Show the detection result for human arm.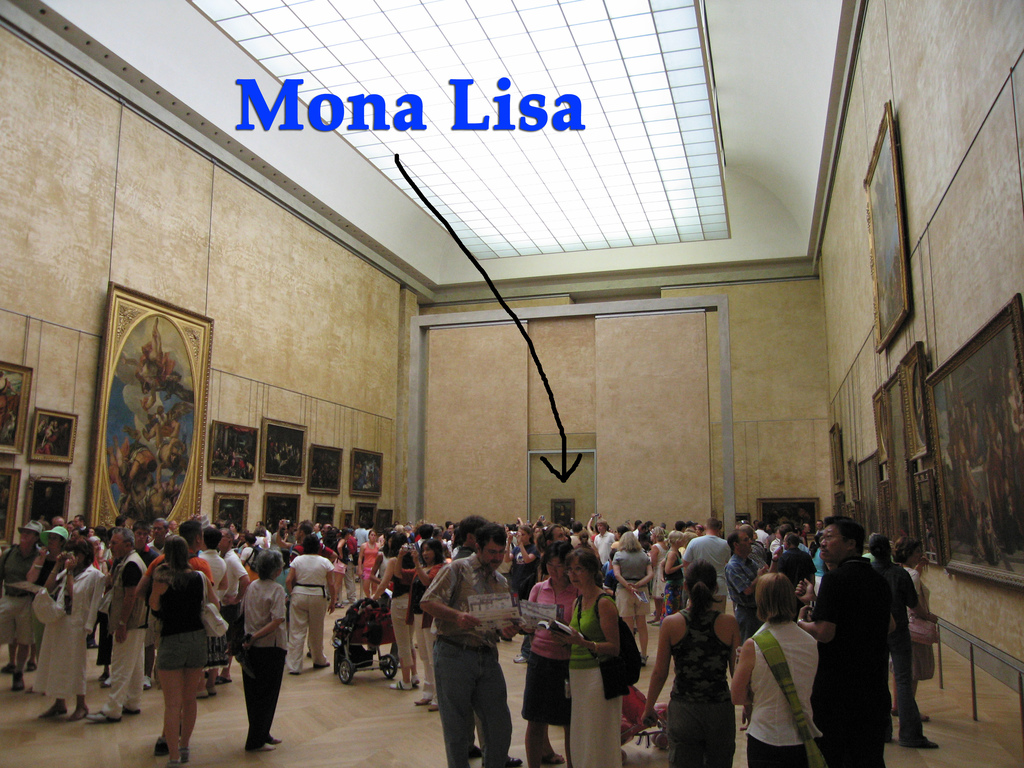
detection(900, 564, 920, 613).
